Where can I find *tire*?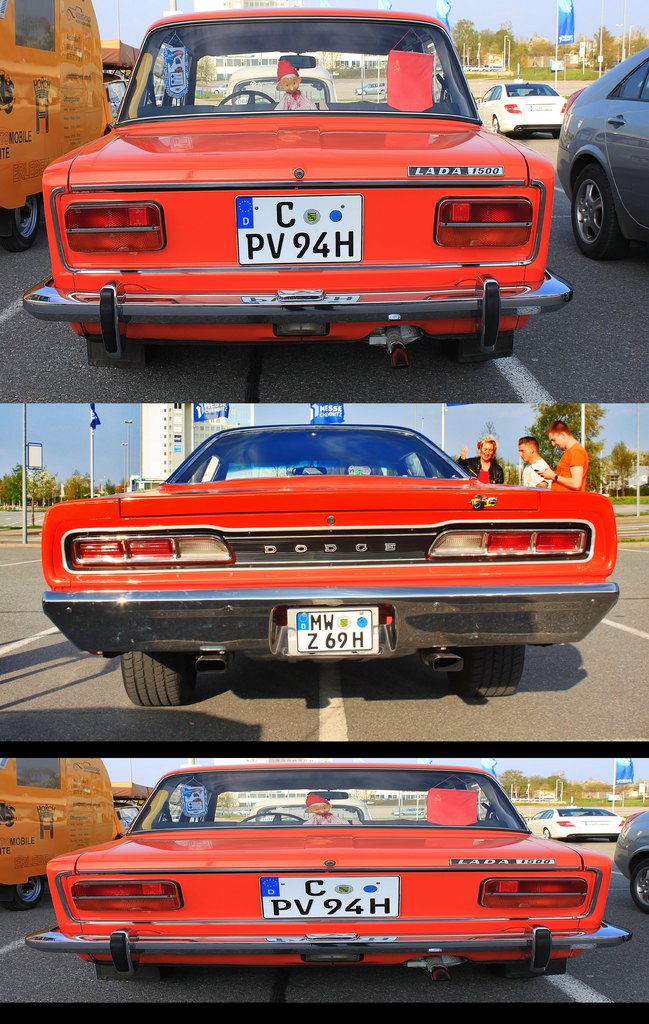
You can find it at bbox=[629, 855, 648, 916].
